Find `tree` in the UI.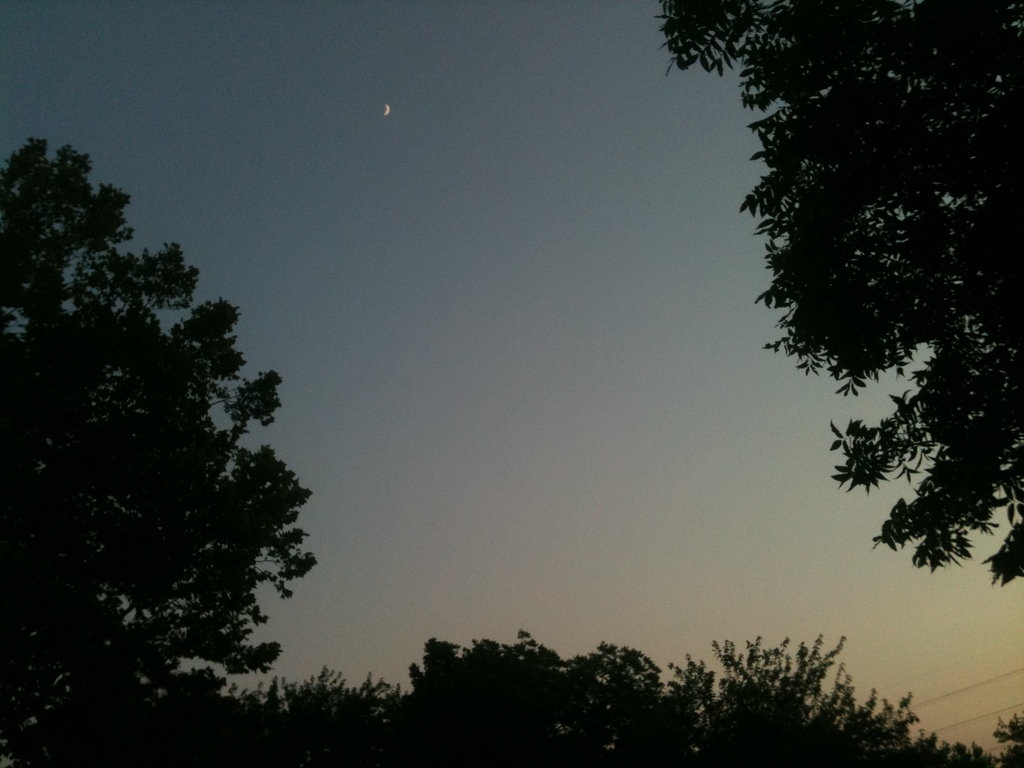
UI element at left=726, top=50, right=1003, bottom=623.
